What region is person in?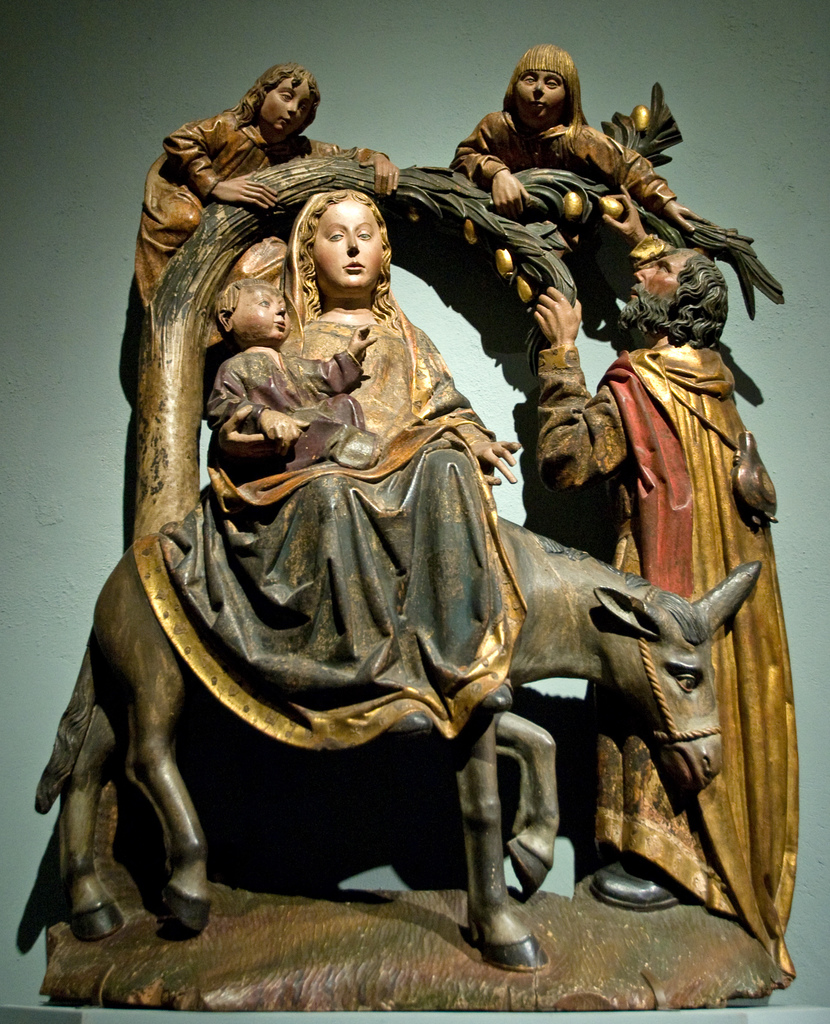
[left=516, top=175, right=815, bottom=984].
